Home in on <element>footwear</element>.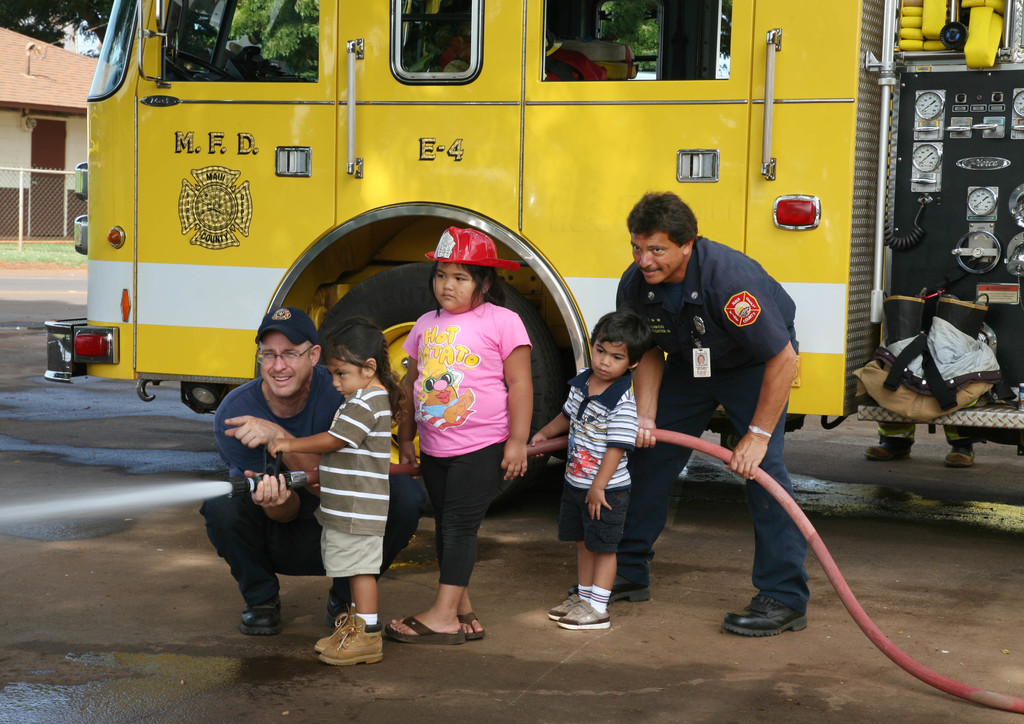
Homed in at 327 586 349 625.
